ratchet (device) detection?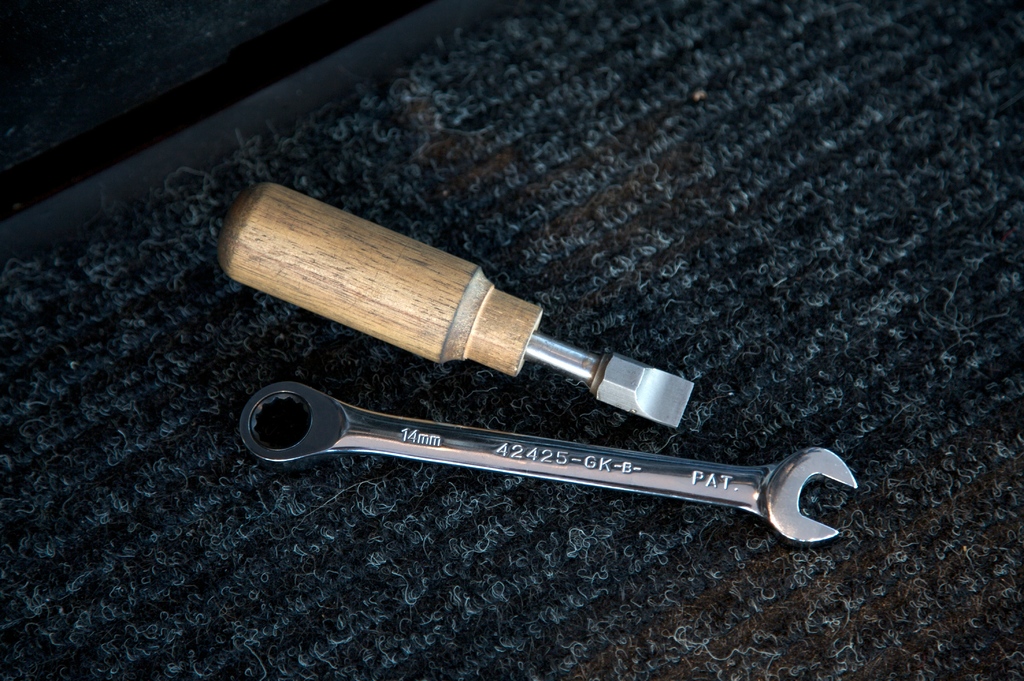
x1=238 y1=427 x2=857 y2=545
